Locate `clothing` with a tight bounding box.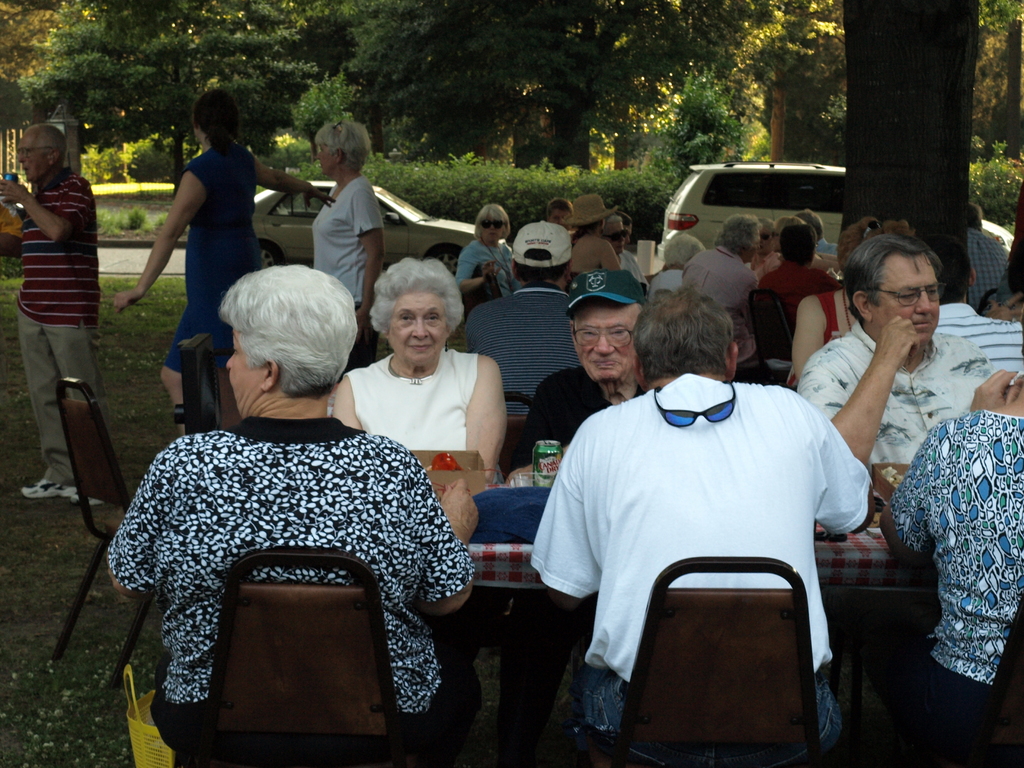
<bbox>523, 356, 648, 460</bbox>.
